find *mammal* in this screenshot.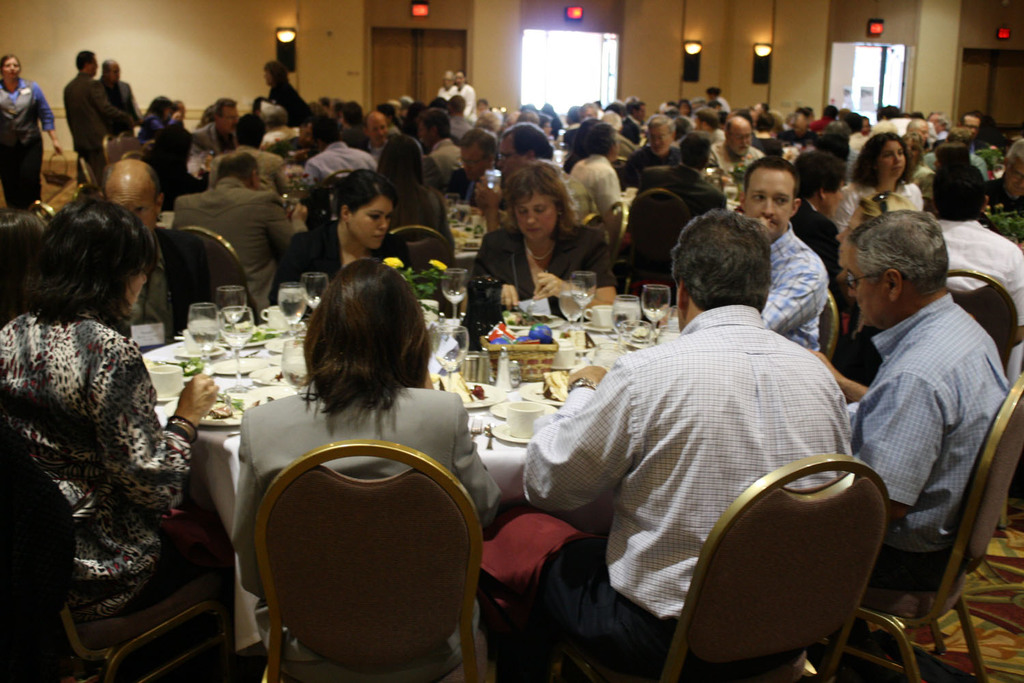
The bounding box for *mammal* is [left=734, top=152, right=838, bottom=352].
